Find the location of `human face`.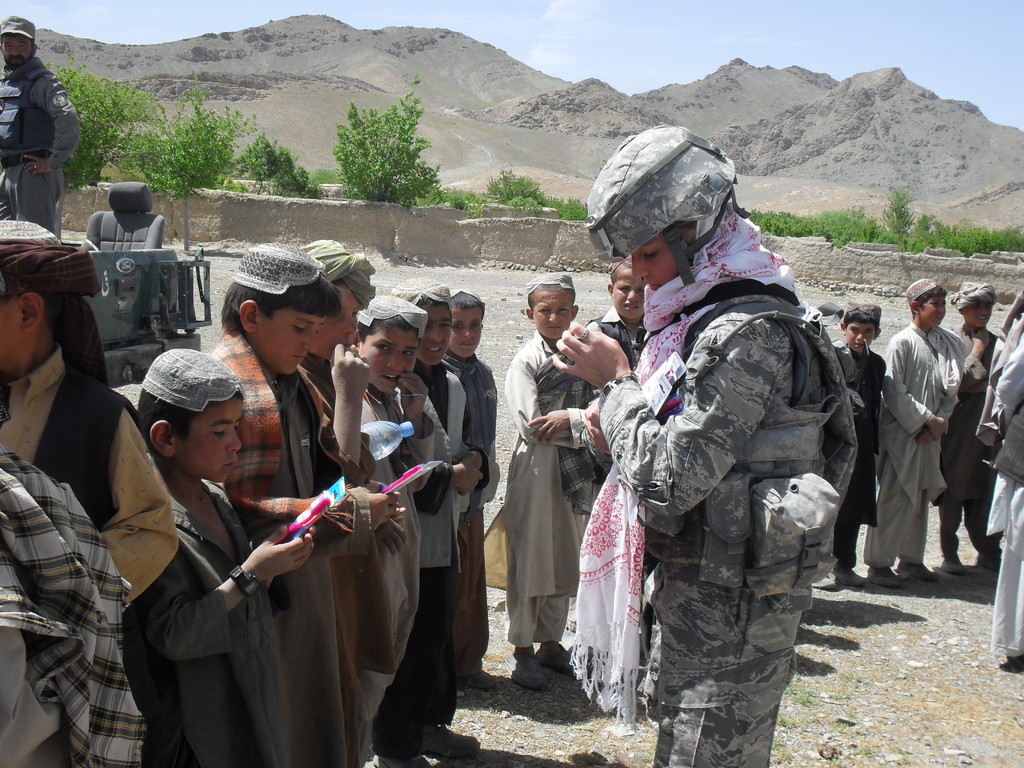
Location: region(249, 315, 318, 378).
